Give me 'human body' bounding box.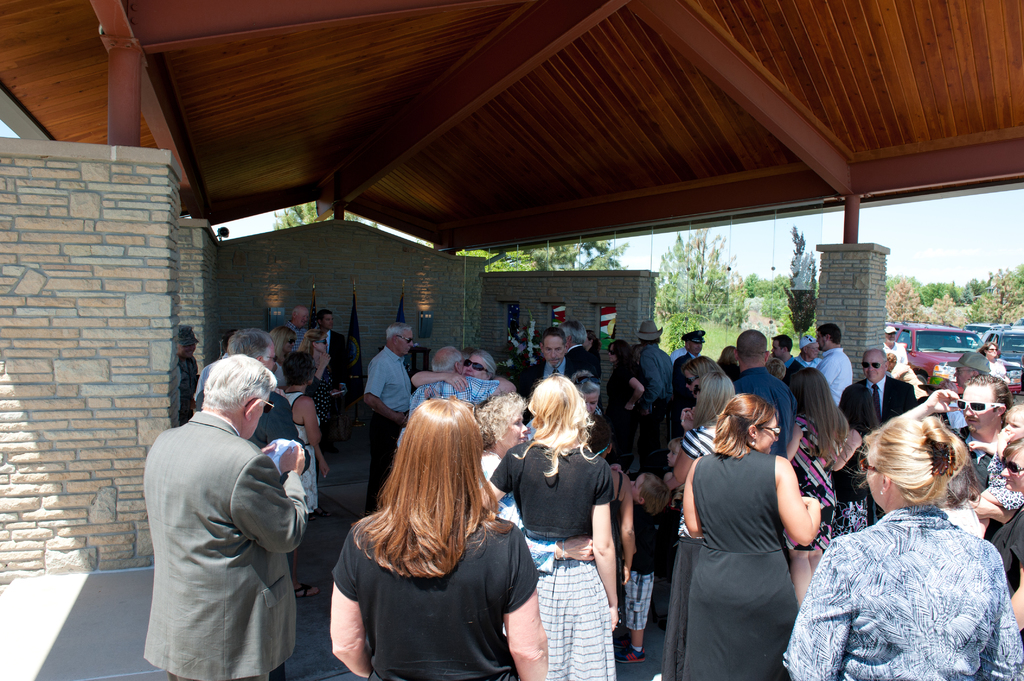
(355, 318, 420, 527).
